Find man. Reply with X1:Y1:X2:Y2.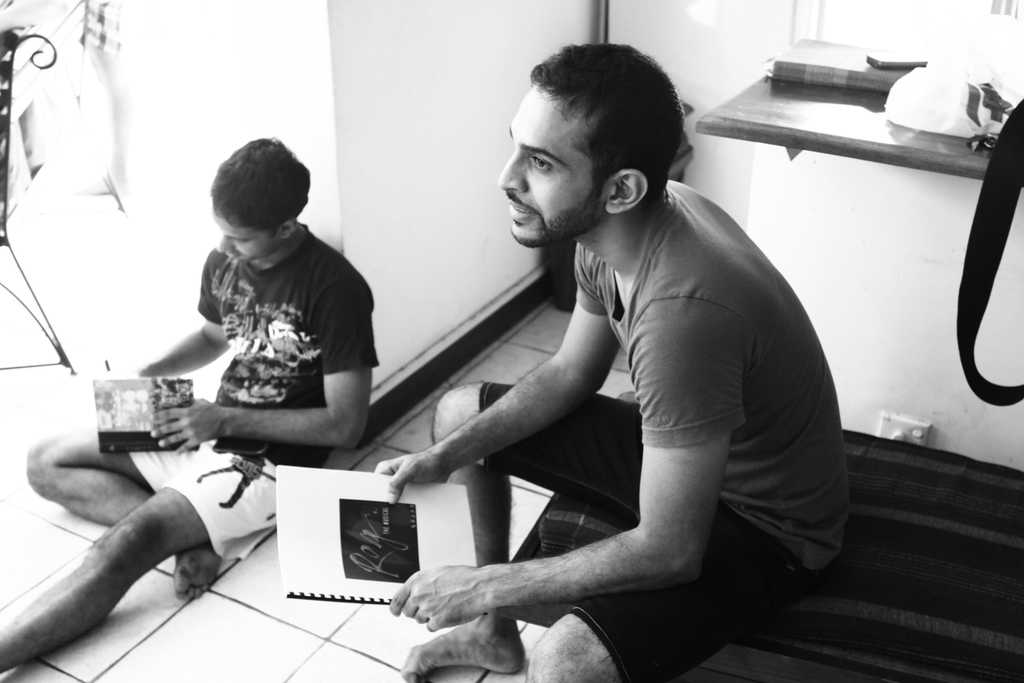
380:42:854:663.
